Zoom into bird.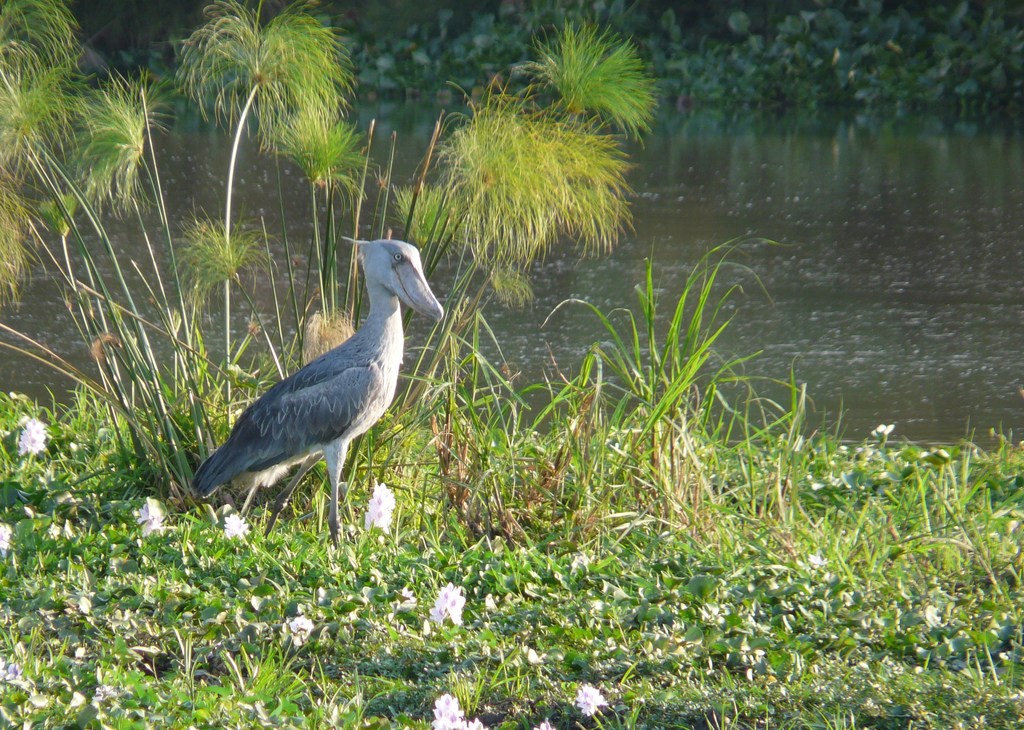
Zoom target: bbox=[180, 227, 455, 566].
